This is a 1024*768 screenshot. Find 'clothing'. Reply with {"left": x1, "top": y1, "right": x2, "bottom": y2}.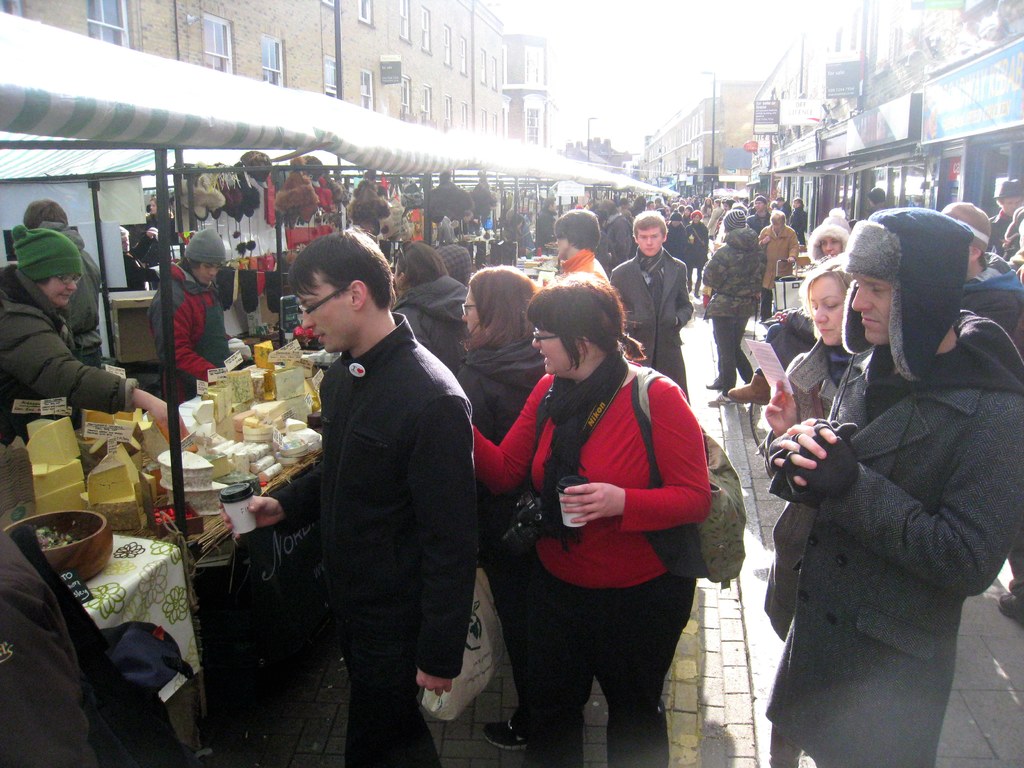
{"left": 463, "top": 342, "right": 547, "bottom": 445}.
